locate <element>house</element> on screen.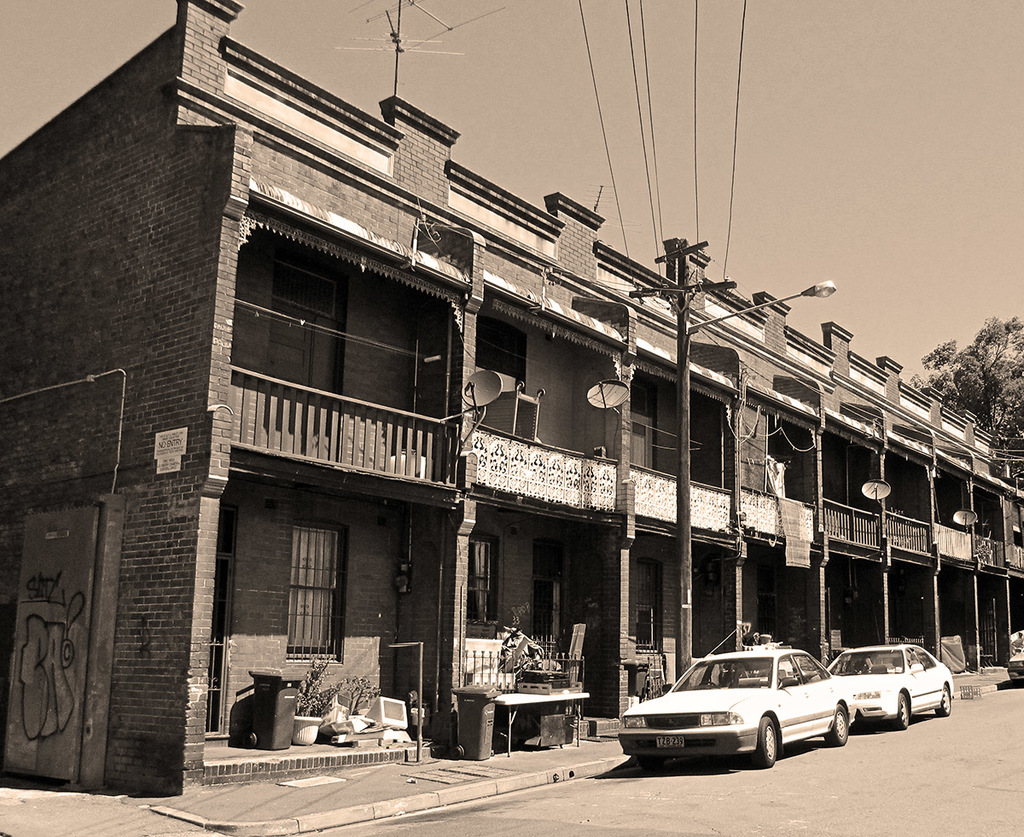
On screen at l=81, t=77, r=1000, b=759.
